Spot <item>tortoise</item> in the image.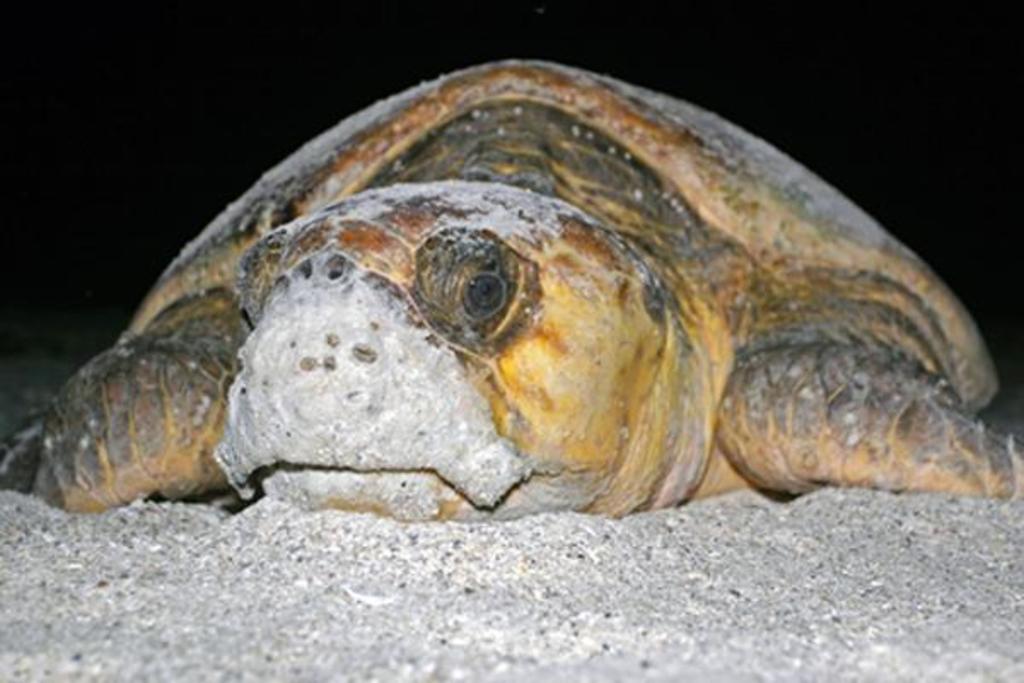
<item>tortoise</item> found at <bbox>0, 46, 1022, 521</bbox>.
